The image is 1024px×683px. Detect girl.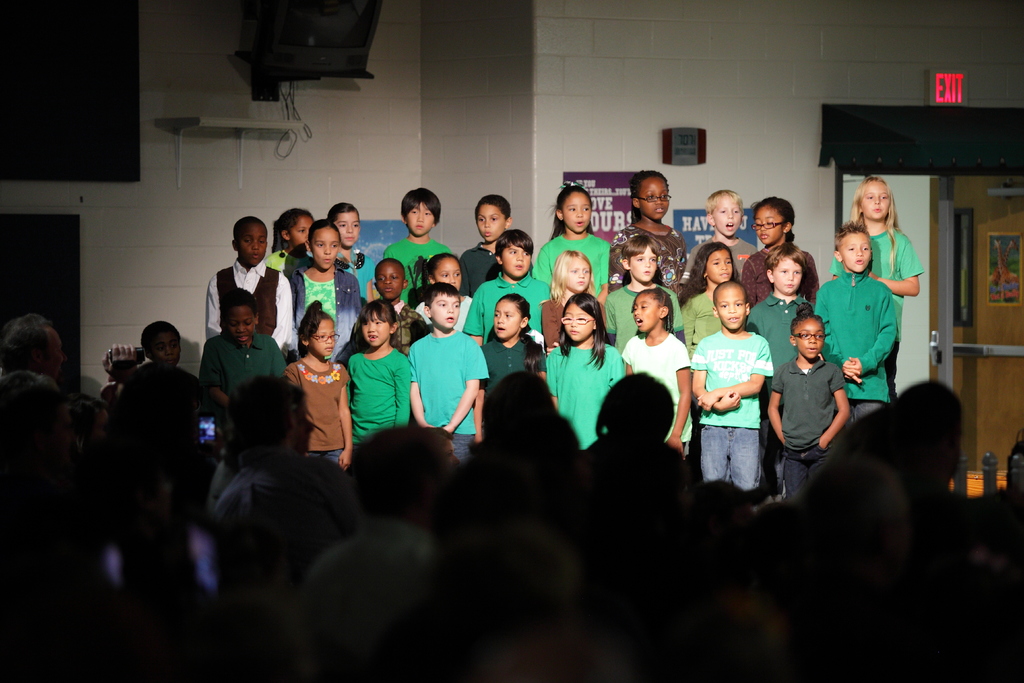
Detection: Rect(284, 299, 351, 473).
